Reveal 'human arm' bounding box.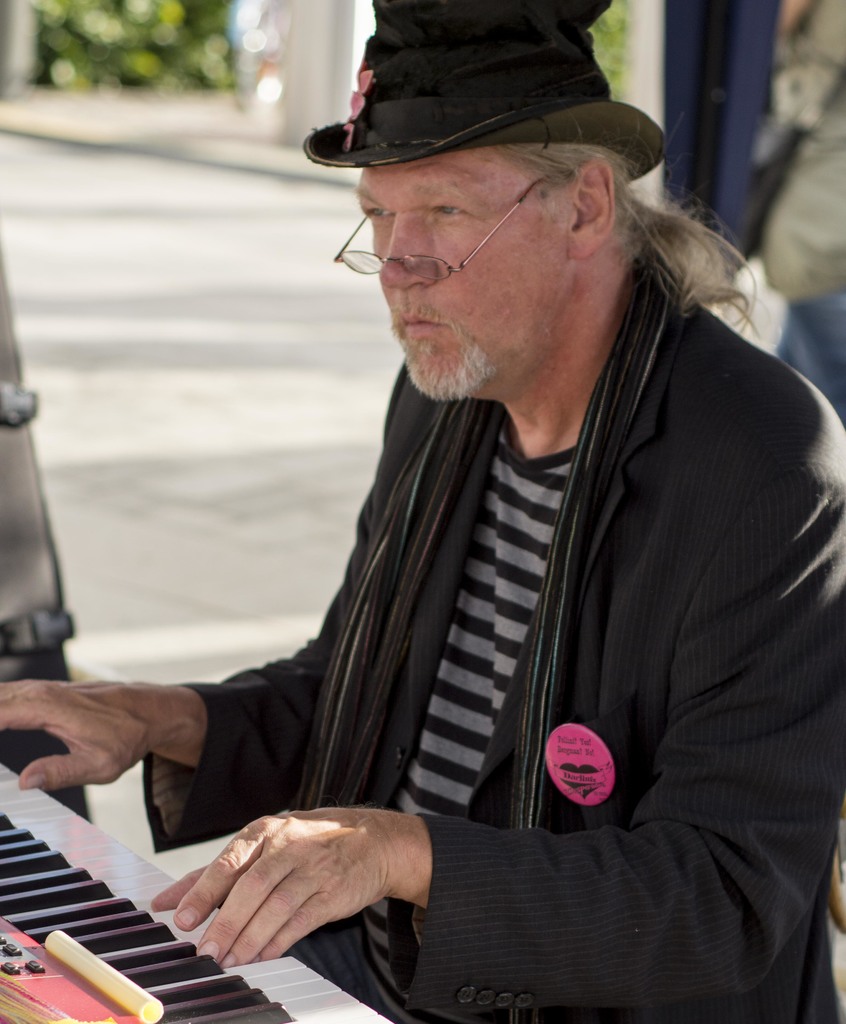
Revealed: l=0, t=580, r=335, b=796.
